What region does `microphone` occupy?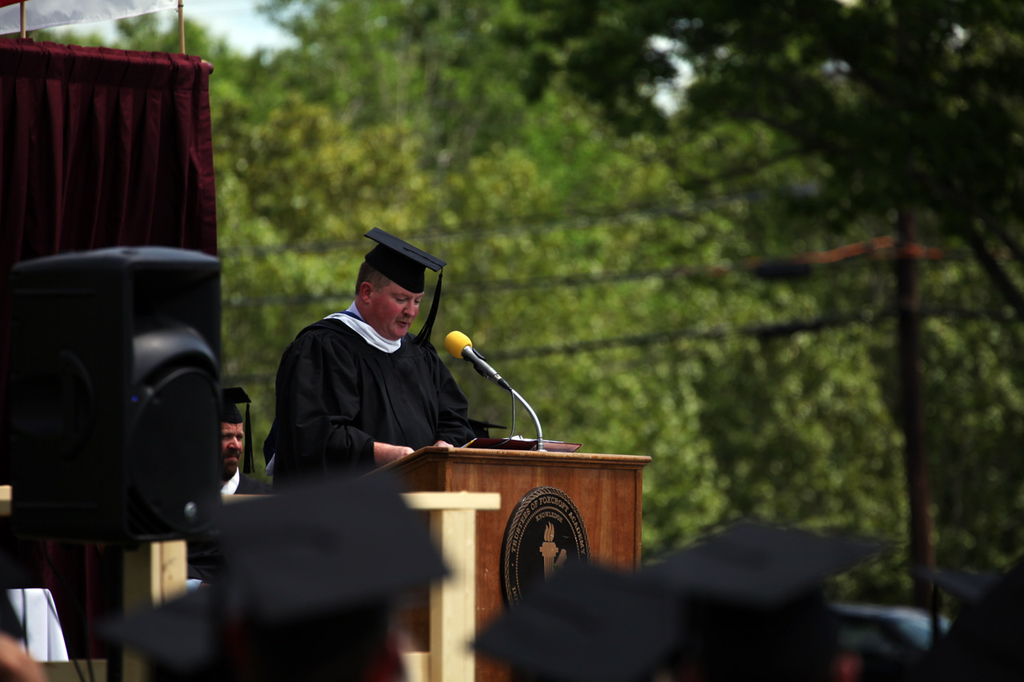
crop(442, 335, 529, 425).
